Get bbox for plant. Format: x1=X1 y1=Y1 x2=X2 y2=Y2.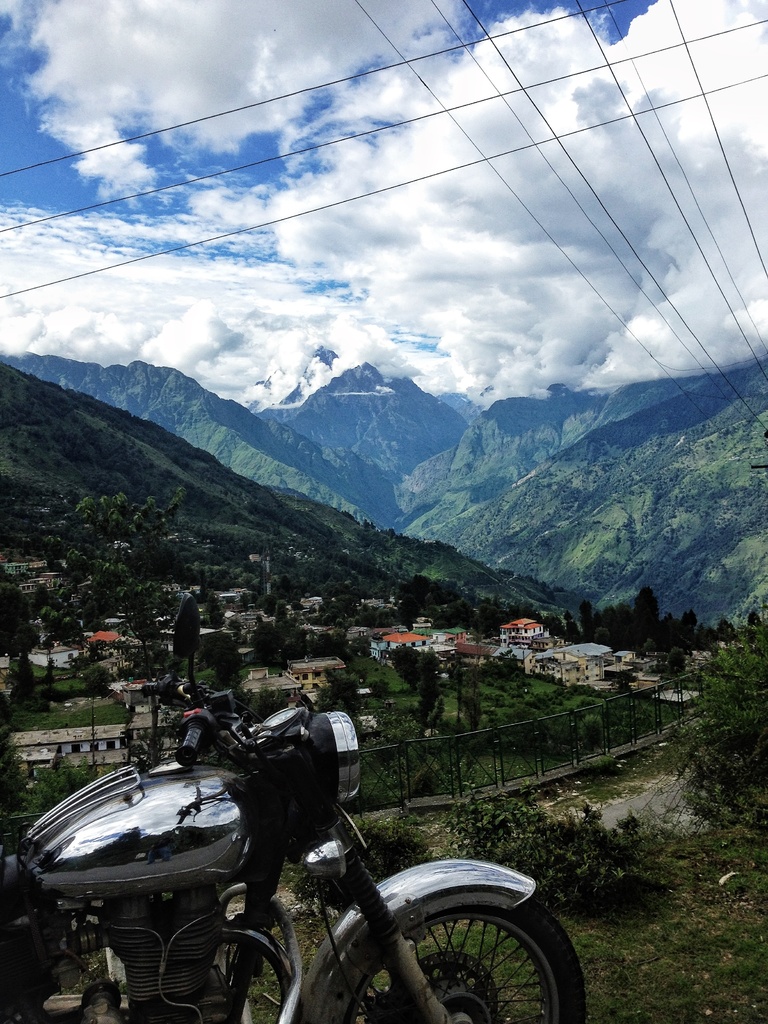
x1=557 y1=676 x2=564 y2=683.
